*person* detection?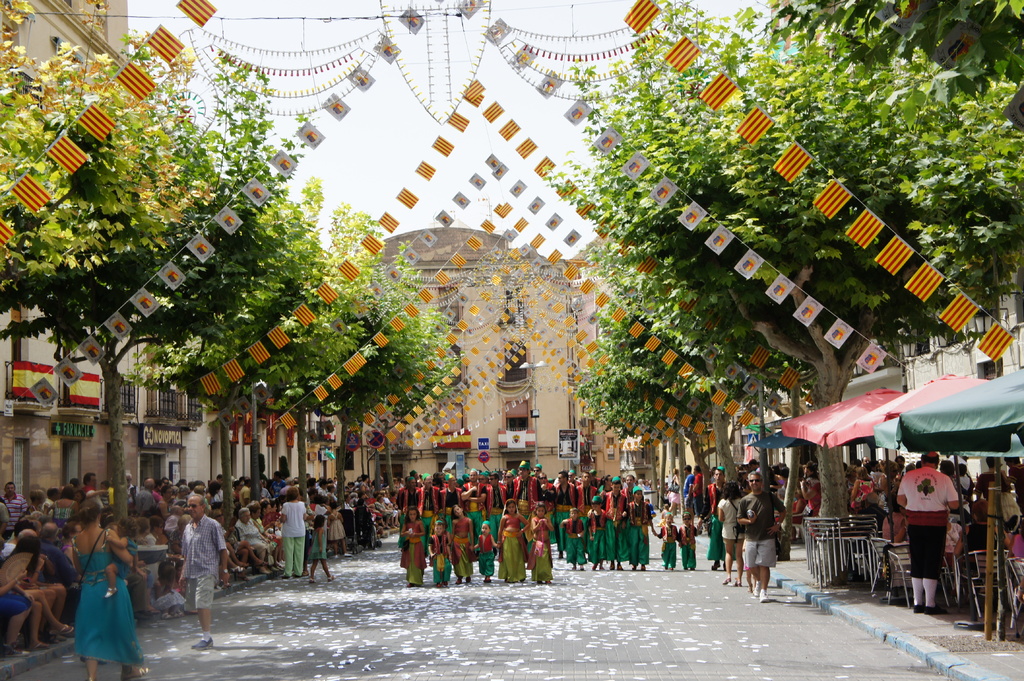
<bbox>653, 463, 819, 597</bbox>
